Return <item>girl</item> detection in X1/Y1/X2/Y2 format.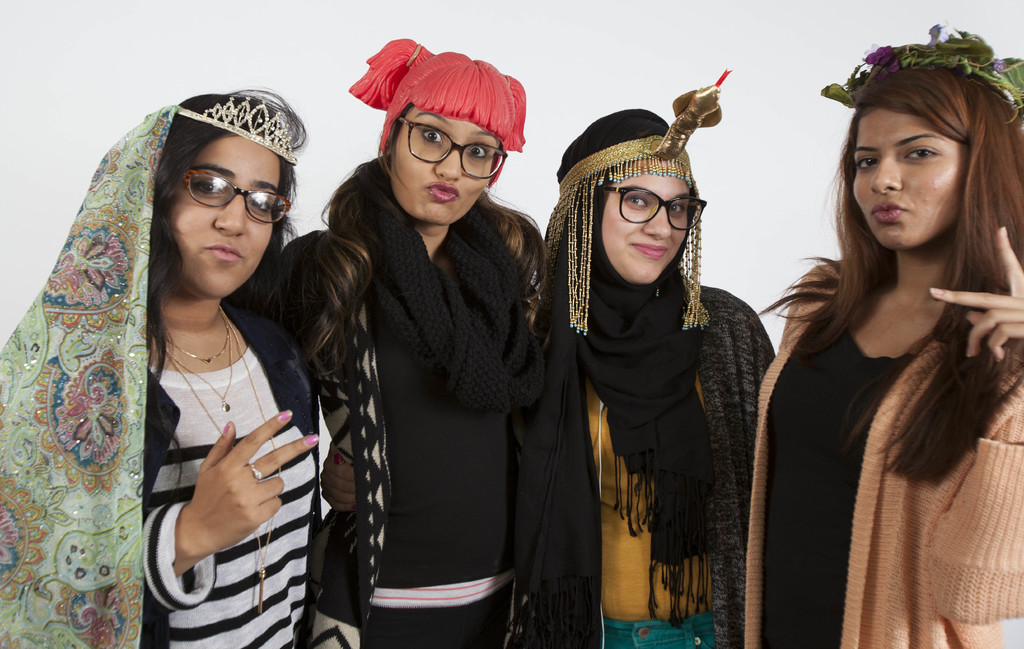
271/40/547/648.
